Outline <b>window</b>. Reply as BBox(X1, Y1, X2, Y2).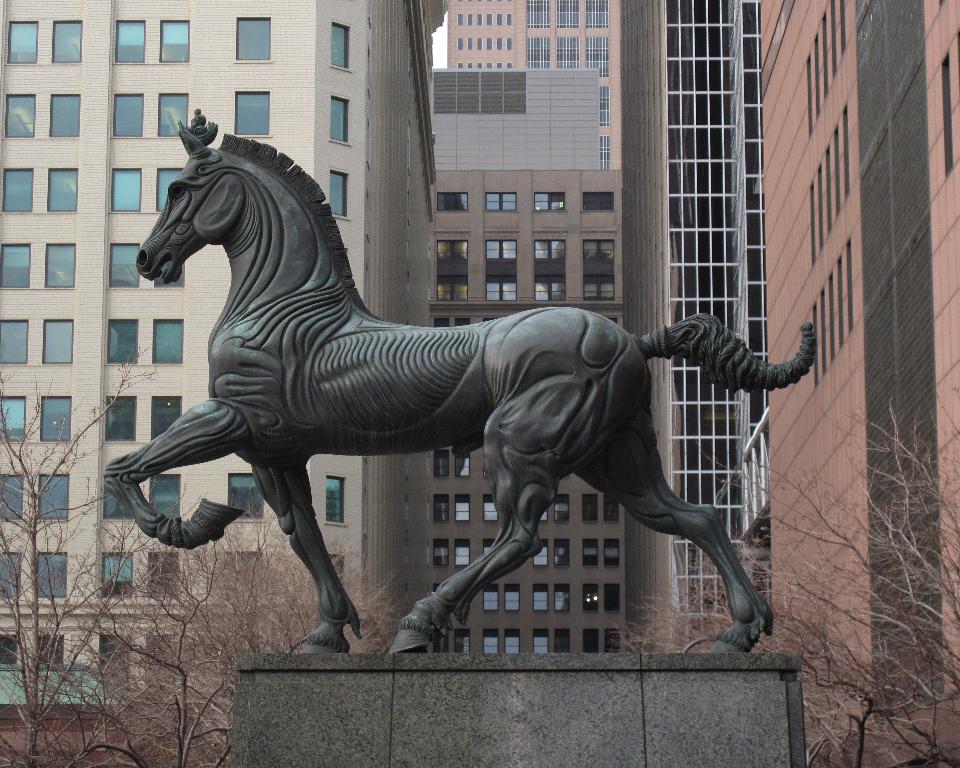
BBox(486, 59, 494, 67).
